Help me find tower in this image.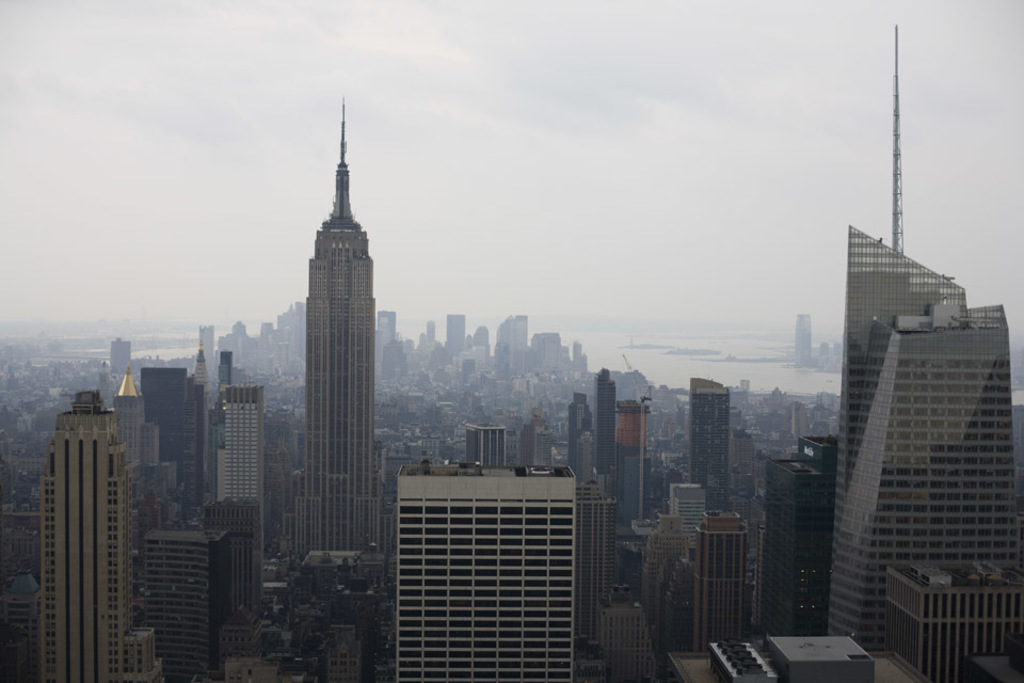
Found it: [618,395,658,535].
